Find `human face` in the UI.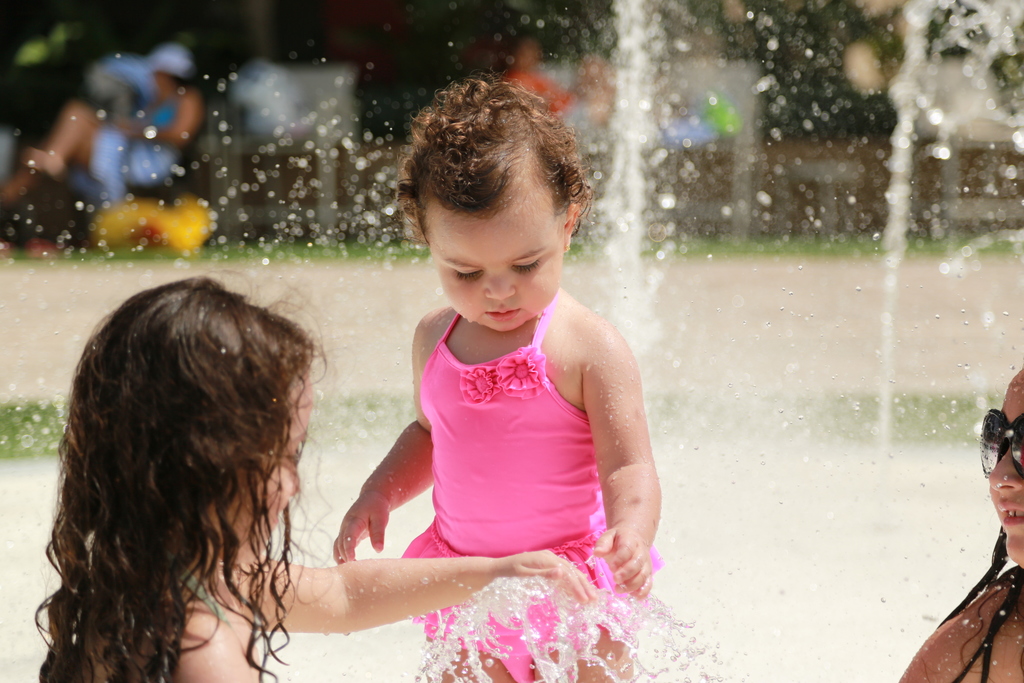
UI element at [x1=426, y1=213, x2=565, y2=331].
